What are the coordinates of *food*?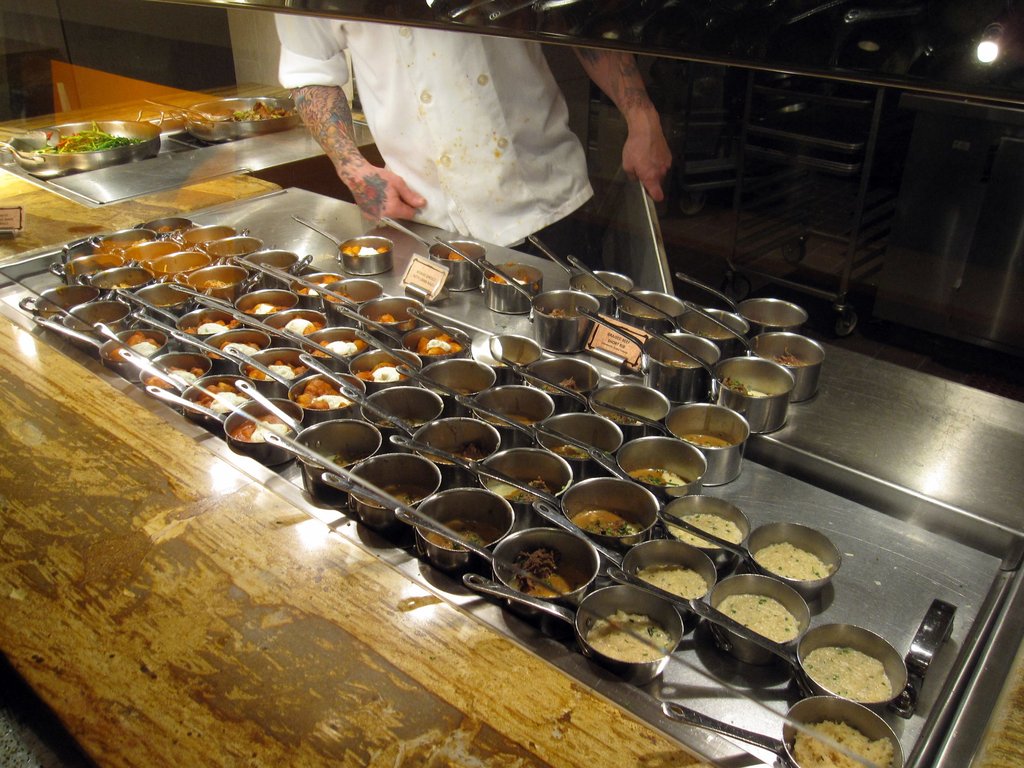
[x1=637, y1=560, x2=708, y2=600].
